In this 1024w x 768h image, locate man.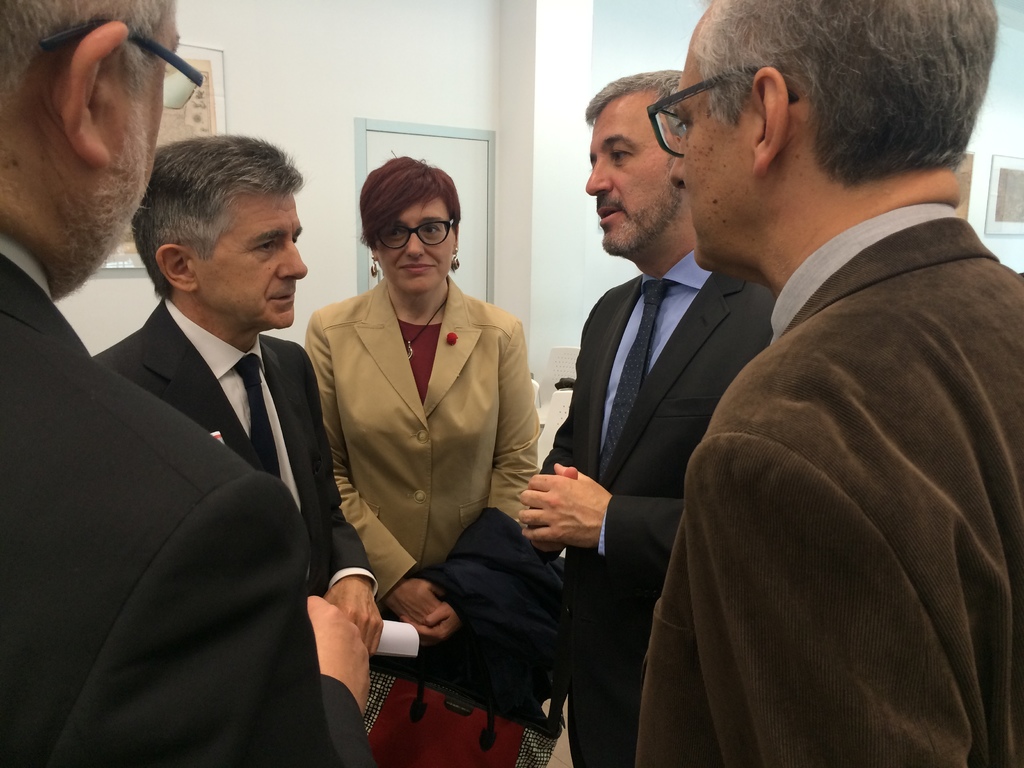
Bounding box: Rect(93, 140, 388, 662).
